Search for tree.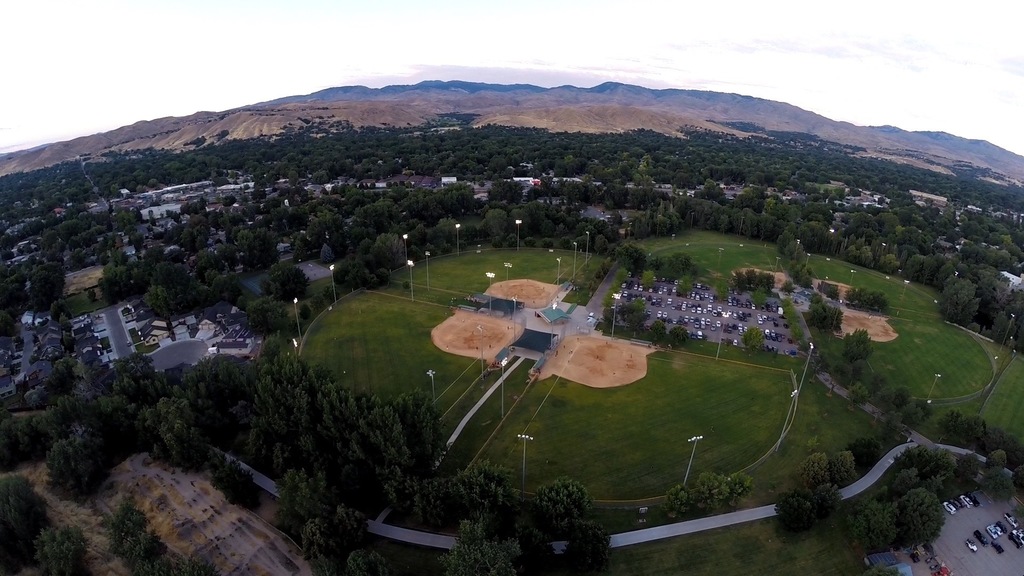
Found at 436/515/518/575.
